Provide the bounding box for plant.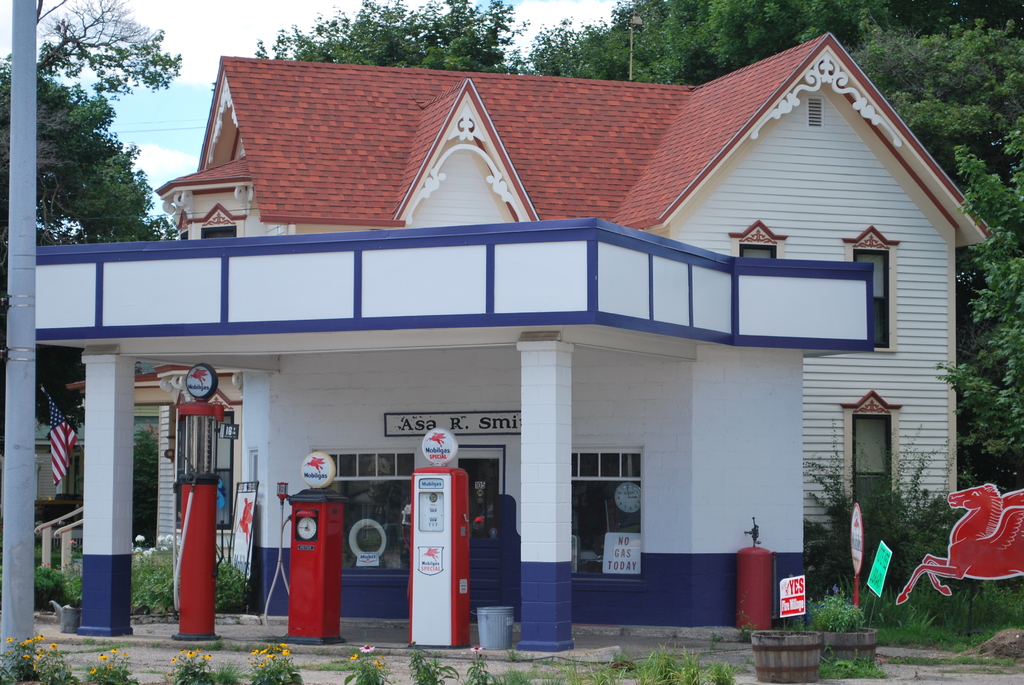
27, 640, 72, 684.
